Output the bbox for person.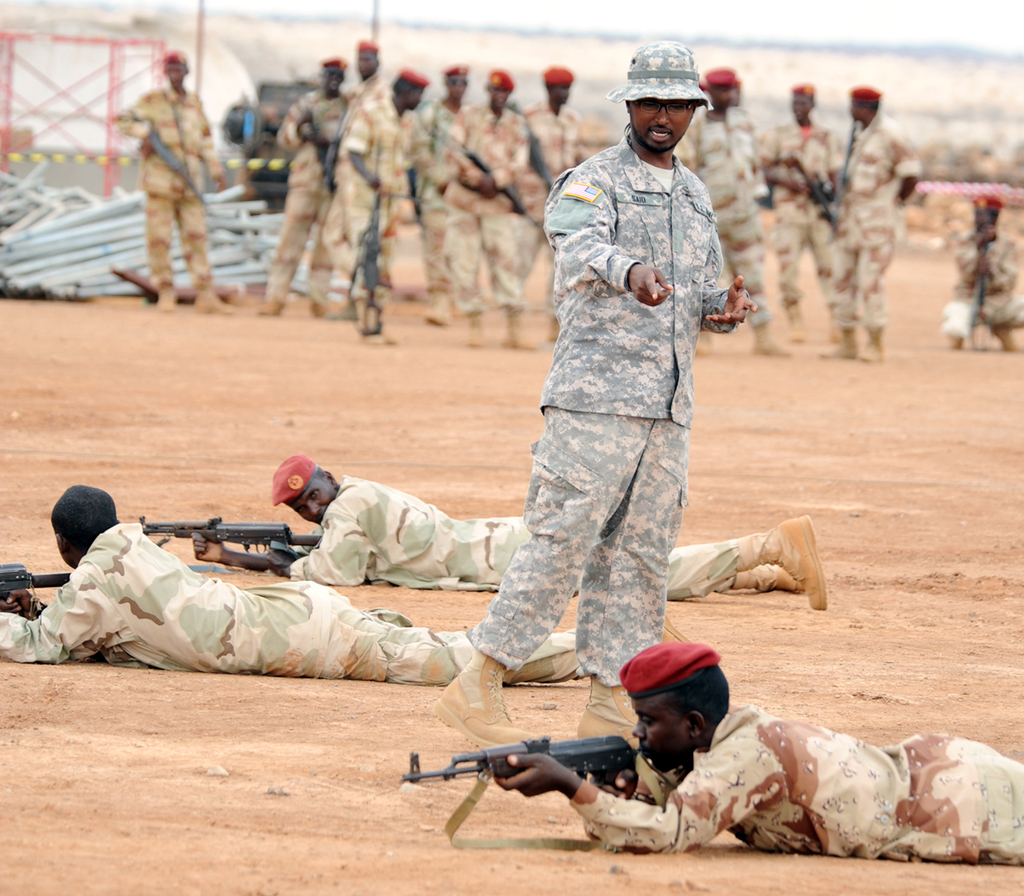
Rect(486, 63, 748, 736).
